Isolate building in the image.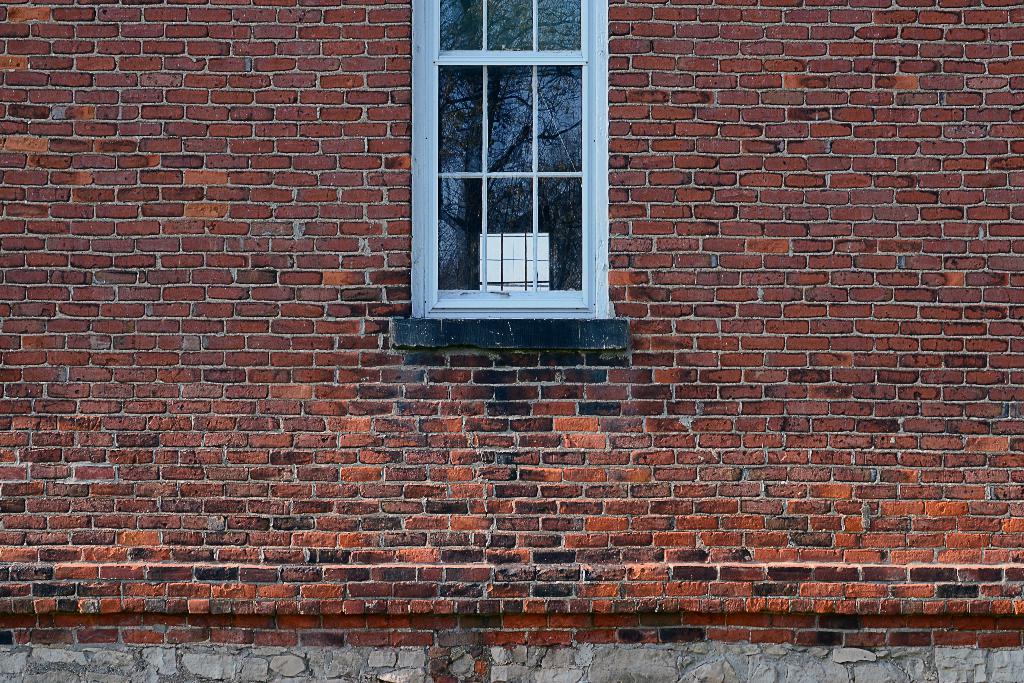
Isolated region: <region>0, 0, 1023, 682</region>.
